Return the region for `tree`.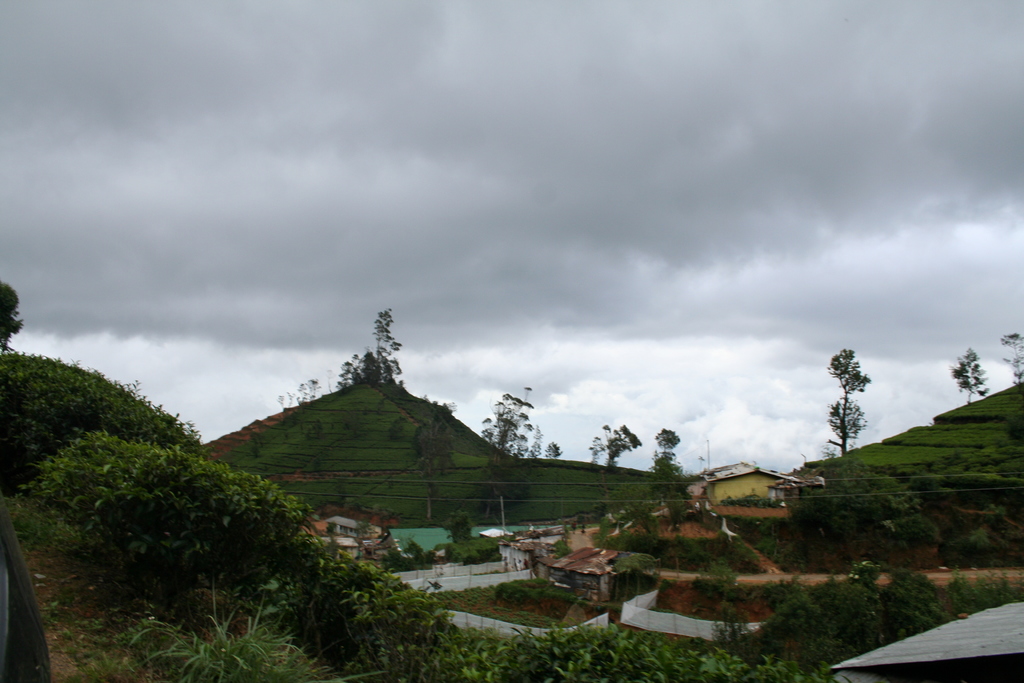
rect(301, 378, 310, 404).
